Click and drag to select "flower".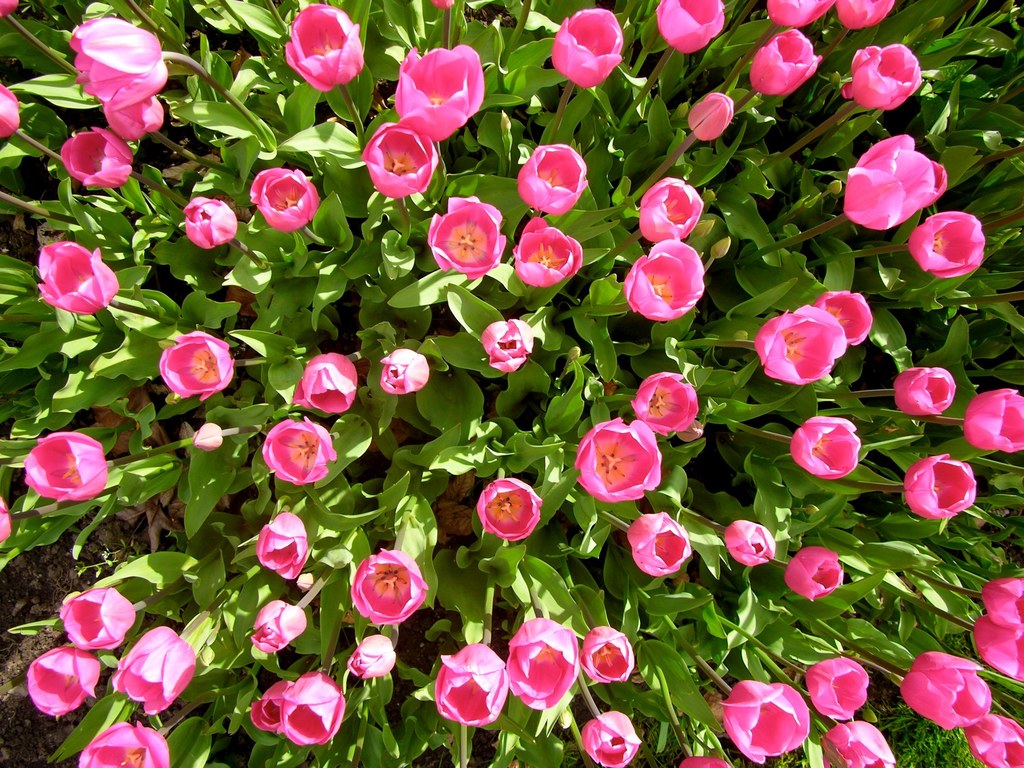
Selection: box(158, 333, 227, 392).
